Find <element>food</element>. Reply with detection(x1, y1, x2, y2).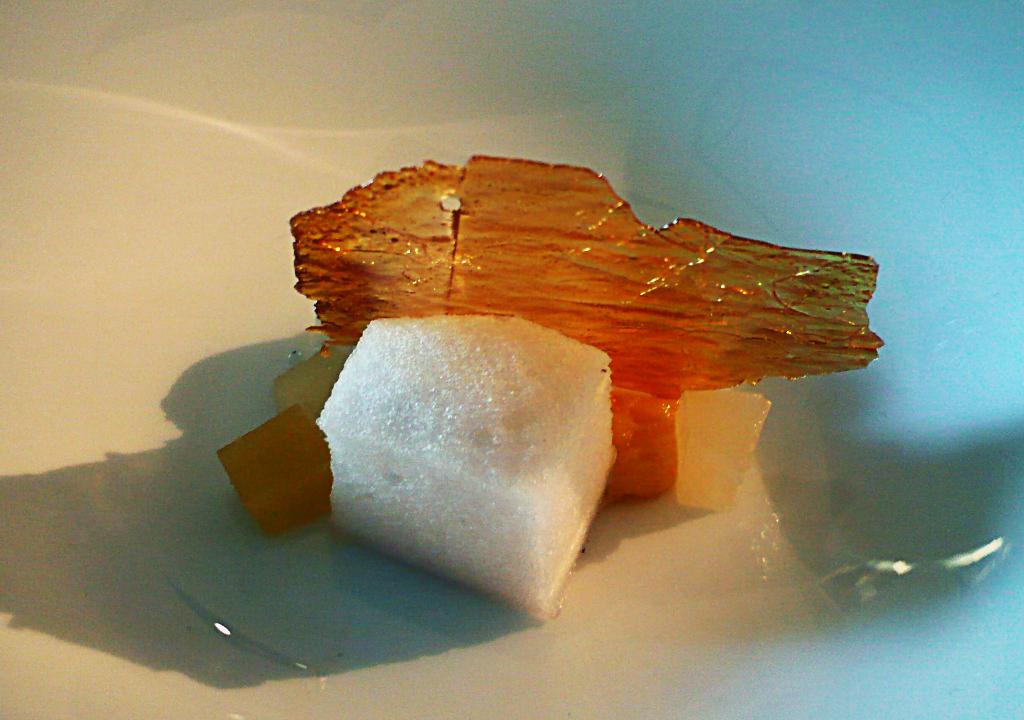
detection(311, 315, 621, 627).
